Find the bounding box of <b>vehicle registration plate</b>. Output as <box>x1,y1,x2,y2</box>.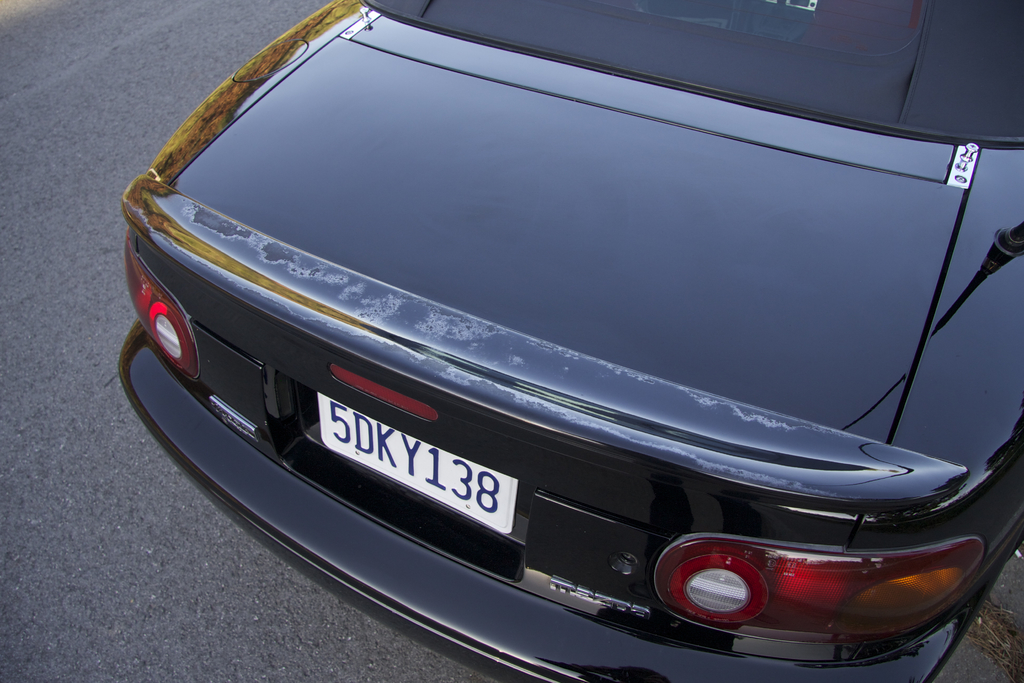
<box>319,394,520,534</box>.
